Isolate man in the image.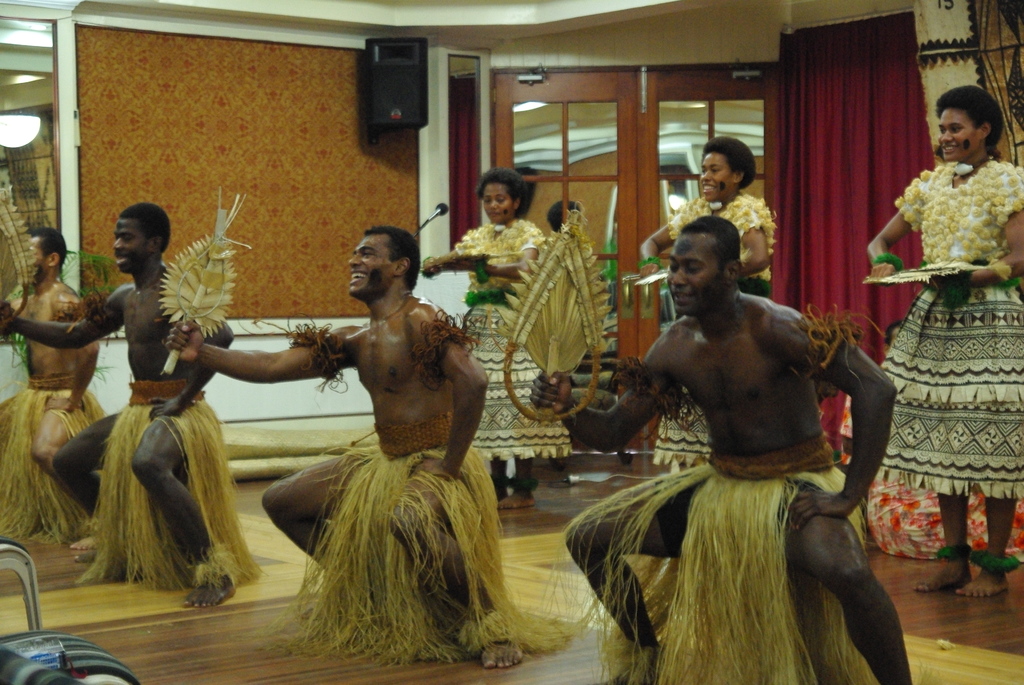
Isolated region: (601, 216, 899, 647).
